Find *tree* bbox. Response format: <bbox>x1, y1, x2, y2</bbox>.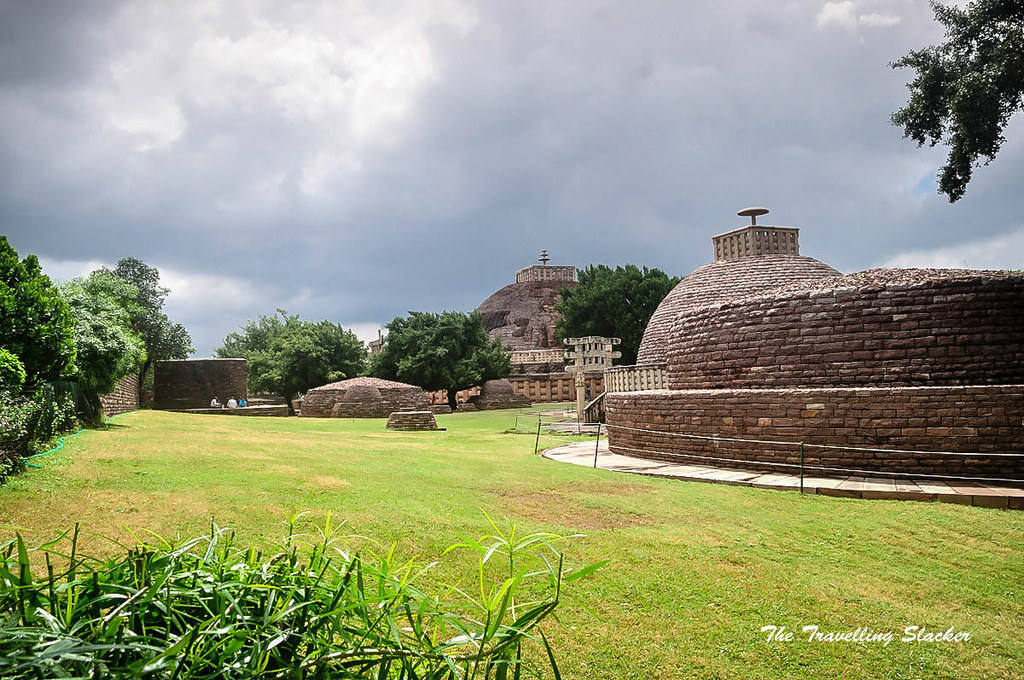
<bbox>390, 302, 521, 408</bbox>.
